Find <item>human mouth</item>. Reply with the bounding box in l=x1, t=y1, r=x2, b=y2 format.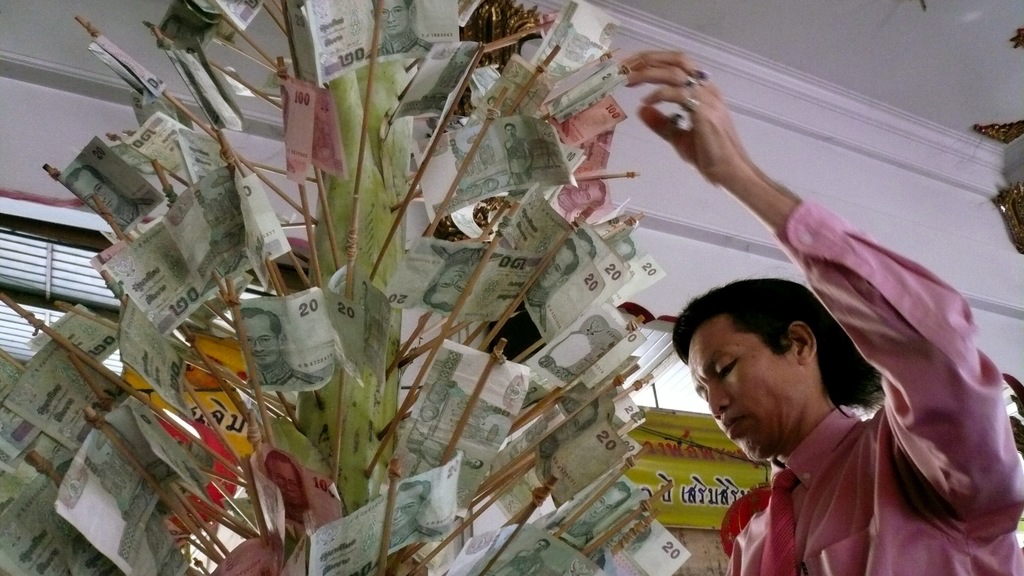
l=720, t=416, r=746, b=438.
